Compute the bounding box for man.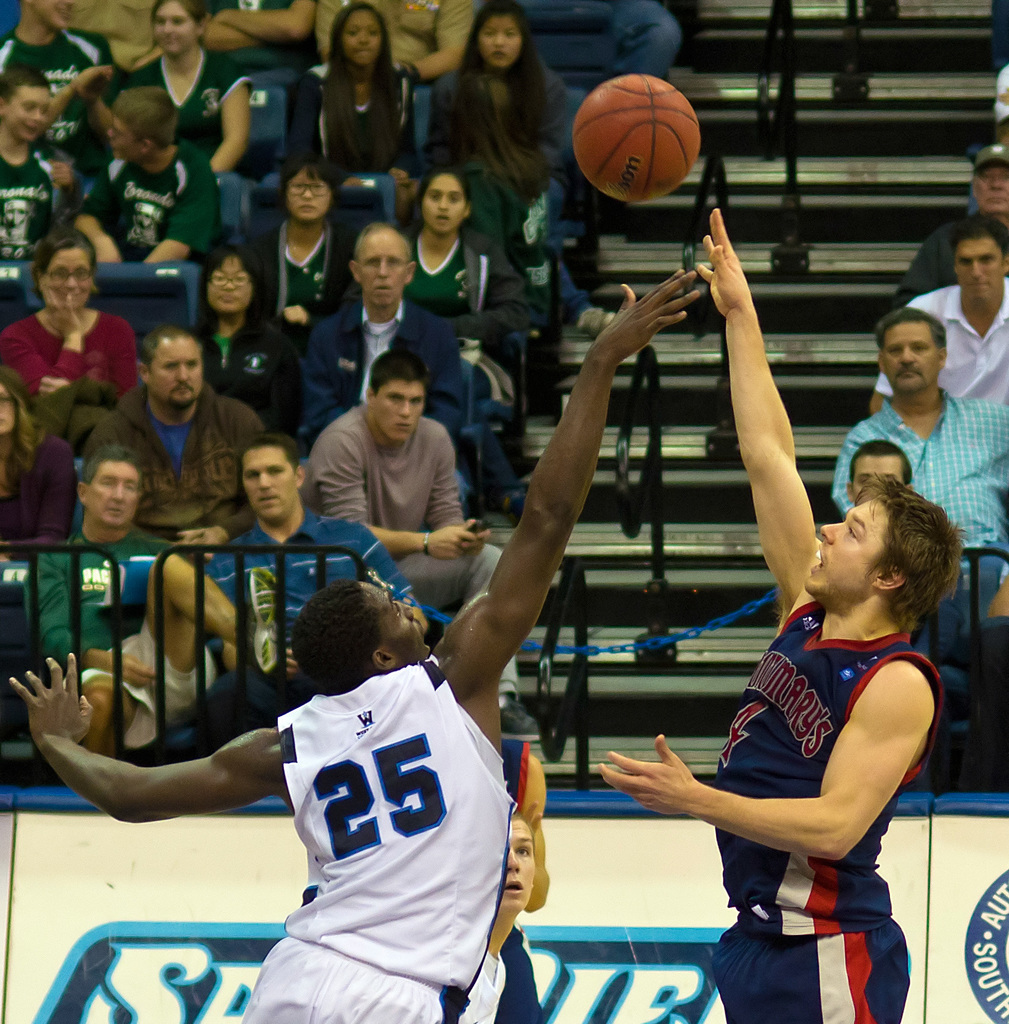
[297,216,475,520].
